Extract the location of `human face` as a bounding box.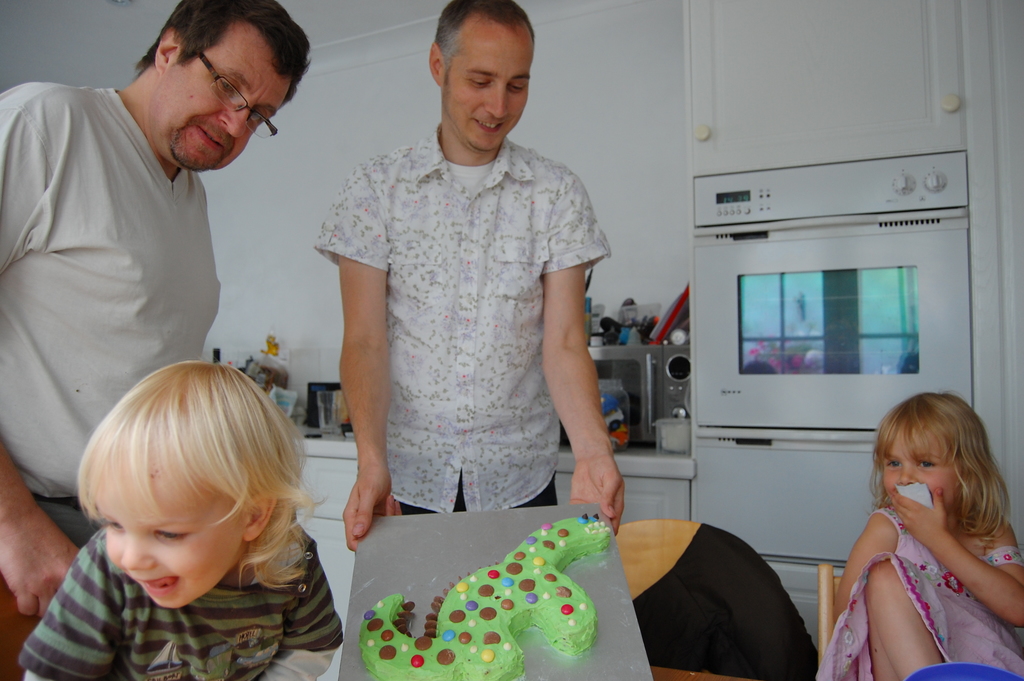
<box>103,464,249,607</box>.
